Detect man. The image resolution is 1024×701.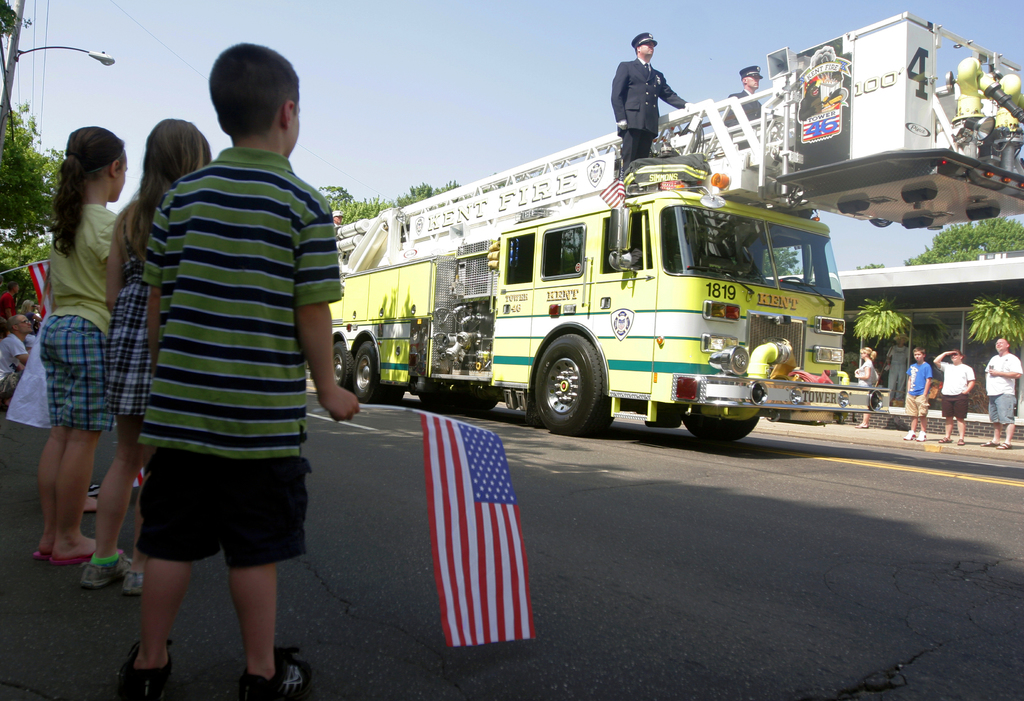
locate(986, 338, 1021, 453).
